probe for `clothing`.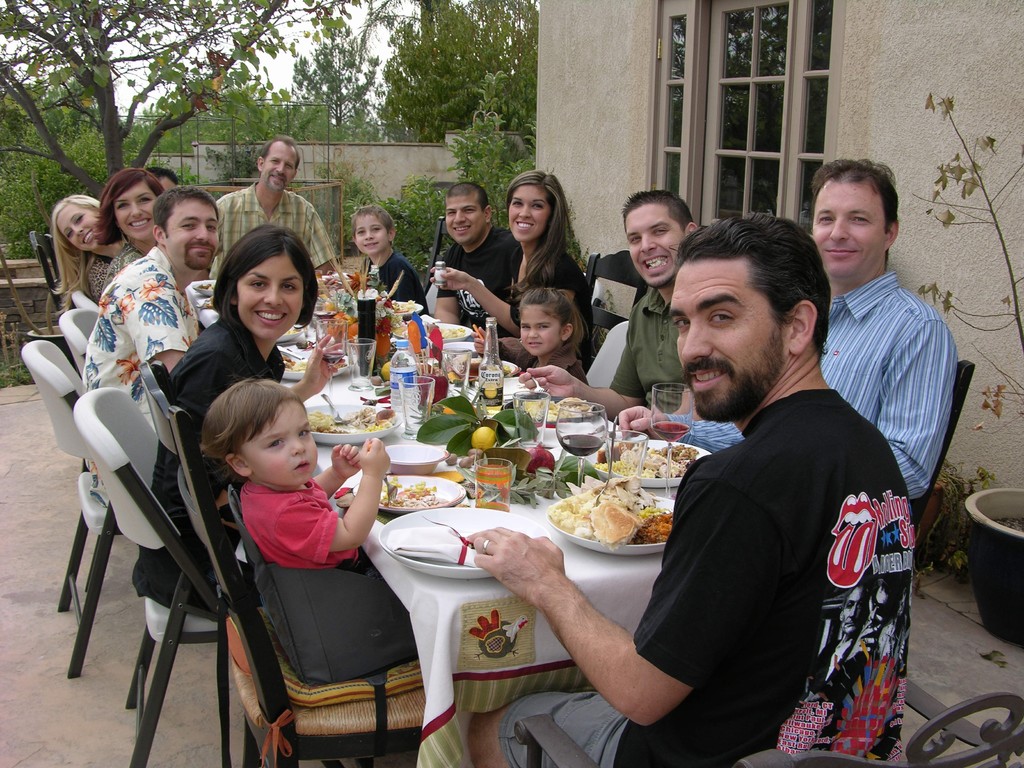
Probe result: <bbox>360, 250, 427, 307</bbox>.
